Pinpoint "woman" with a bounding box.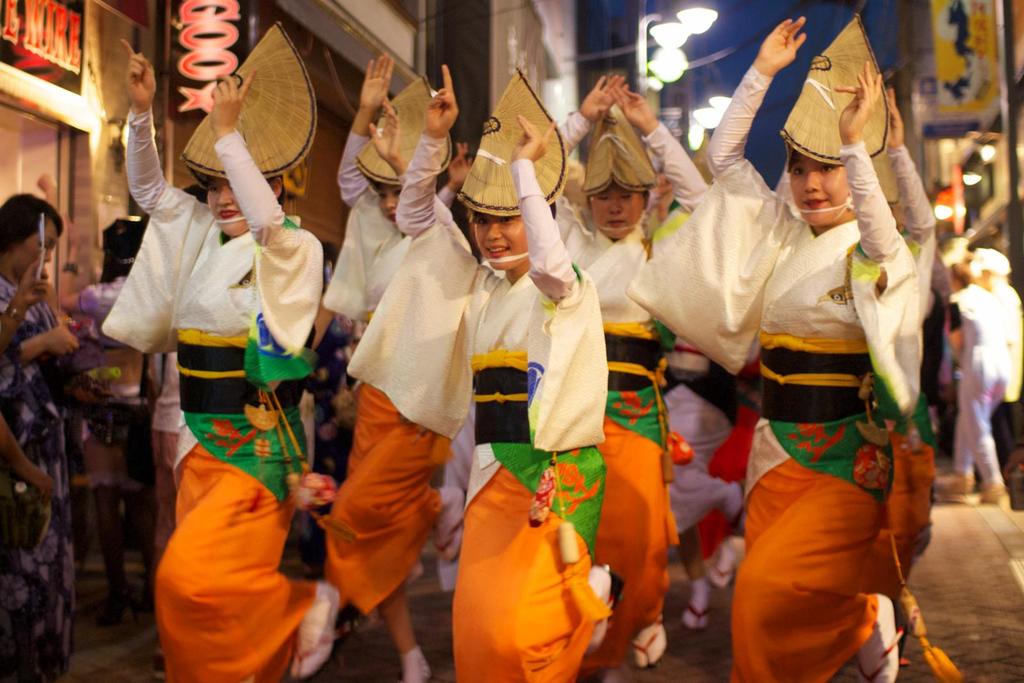
box(317, 55, 479, 682).
